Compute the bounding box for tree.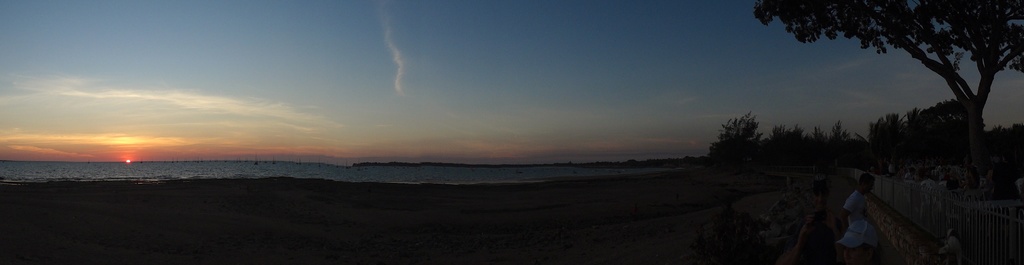
[706,107,783,180].
